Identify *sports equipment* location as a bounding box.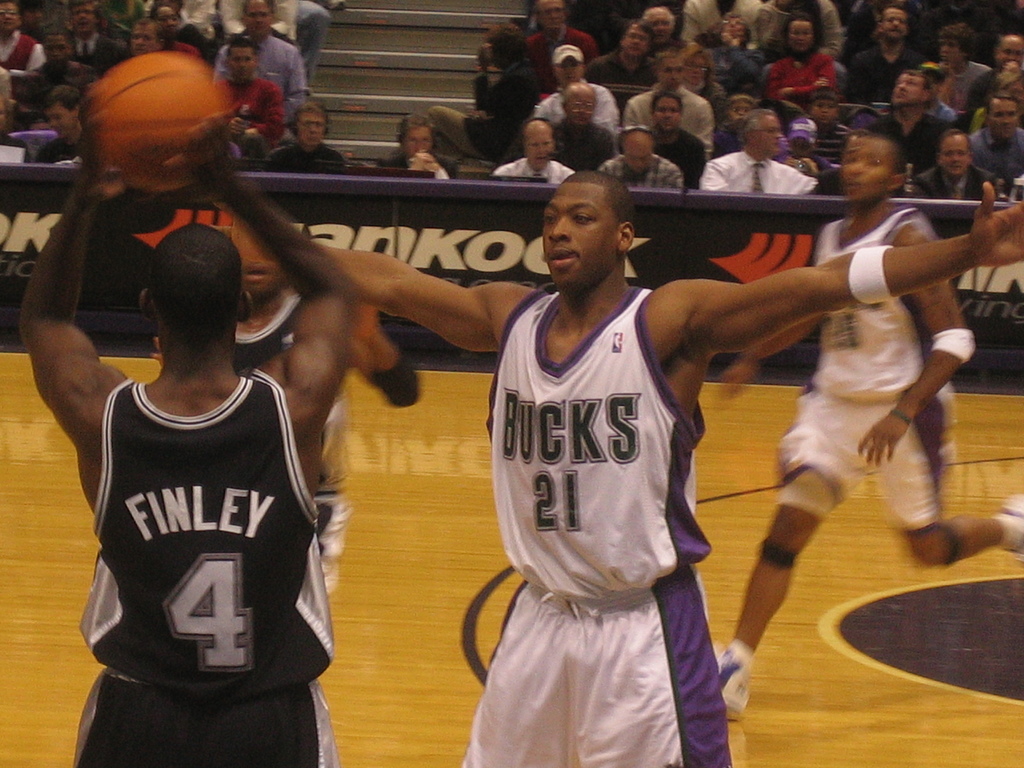
(88, 47, 227, 198).
